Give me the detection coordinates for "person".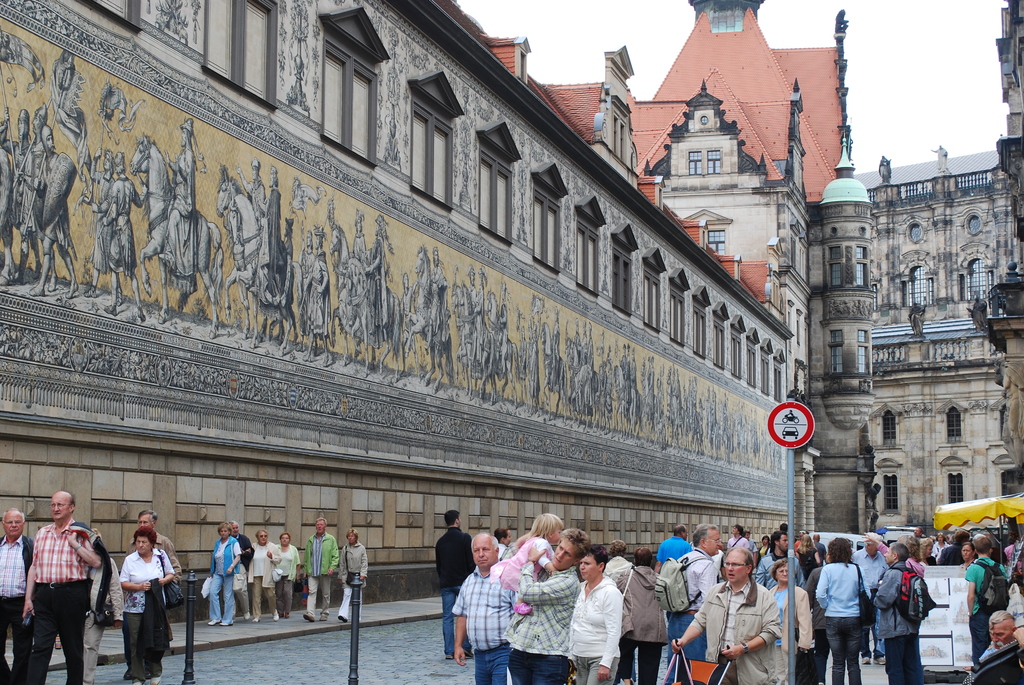
detection(769, 558, 821, 684).
